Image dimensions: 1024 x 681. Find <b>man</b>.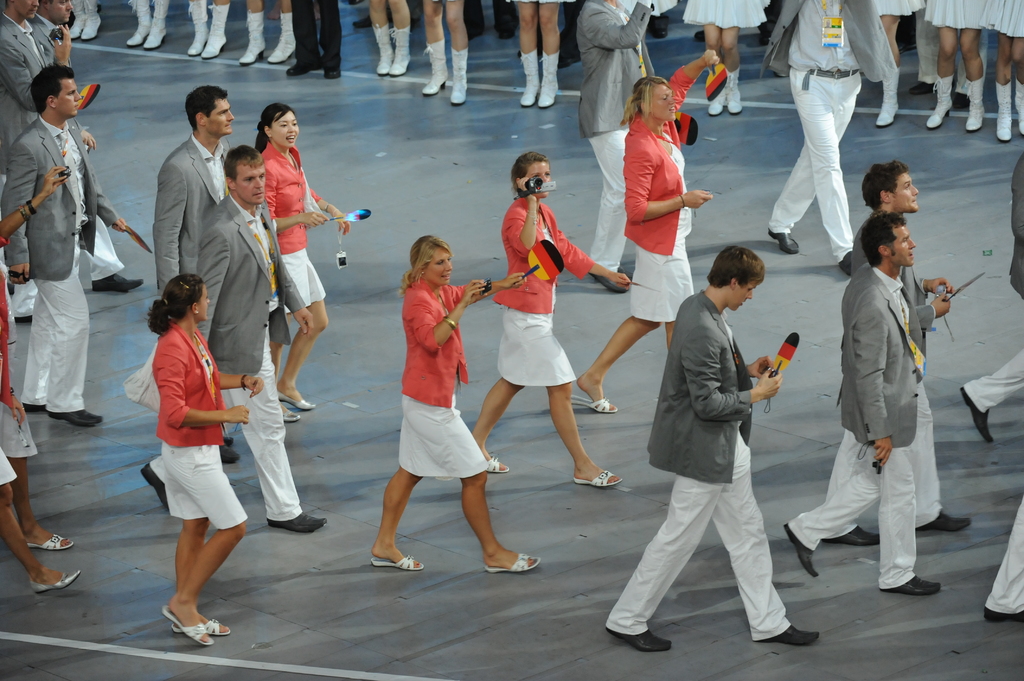
<box>766,0,901,275</box>.
